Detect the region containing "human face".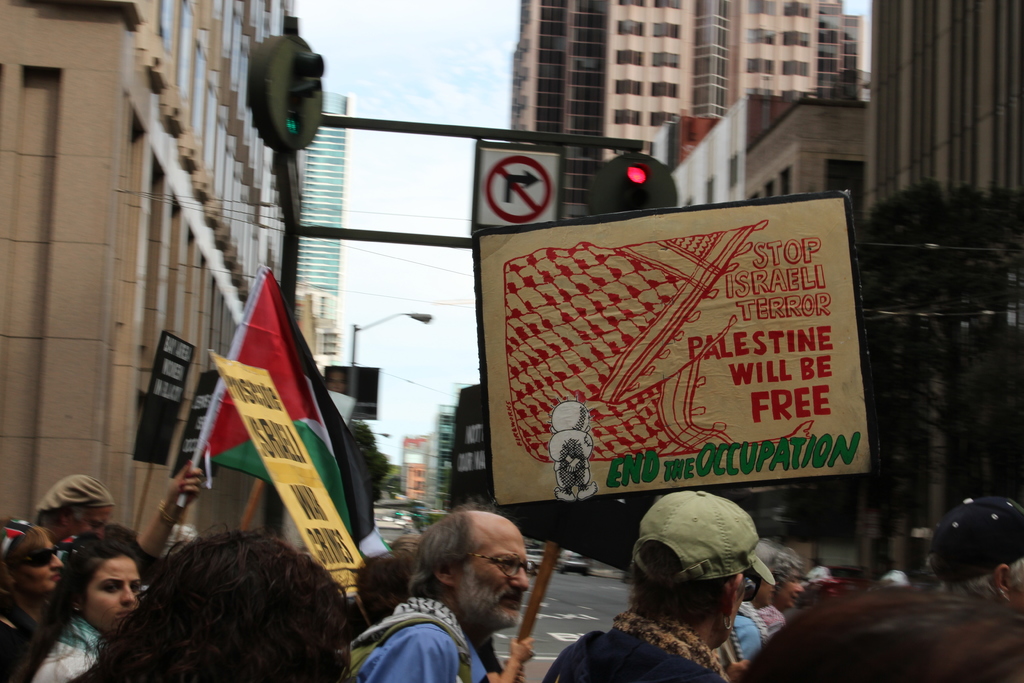
rect(83, 557, 143, 630).
